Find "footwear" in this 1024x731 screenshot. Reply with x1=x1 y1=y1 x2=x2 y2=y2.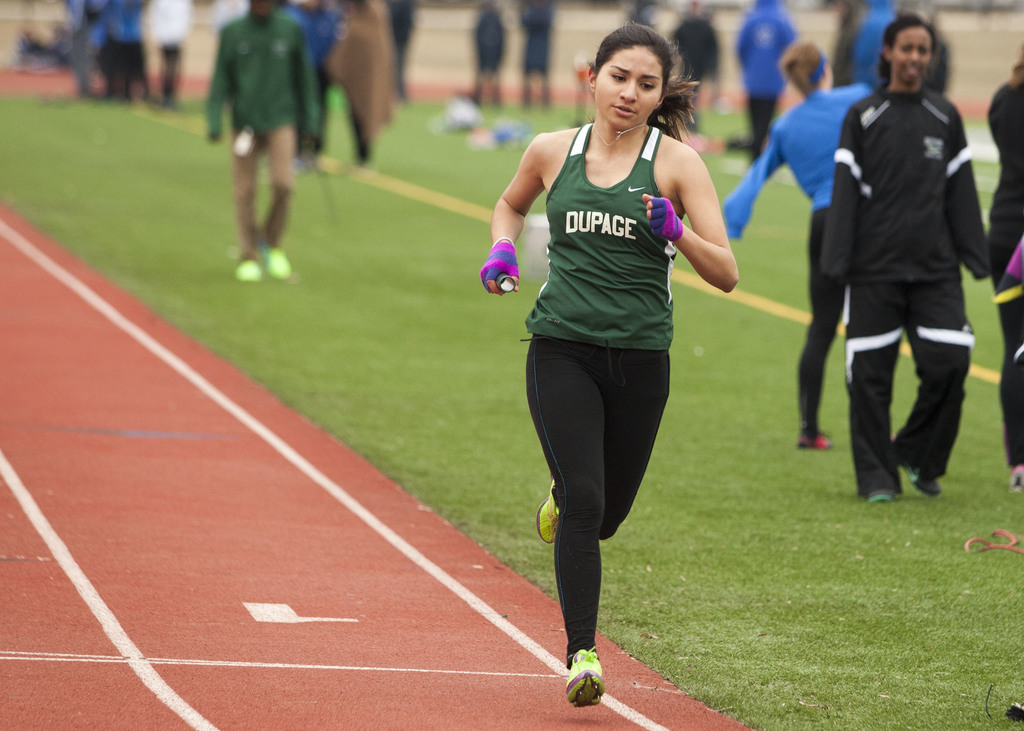
x1=858 y1=470 x2=911 y2=501.
